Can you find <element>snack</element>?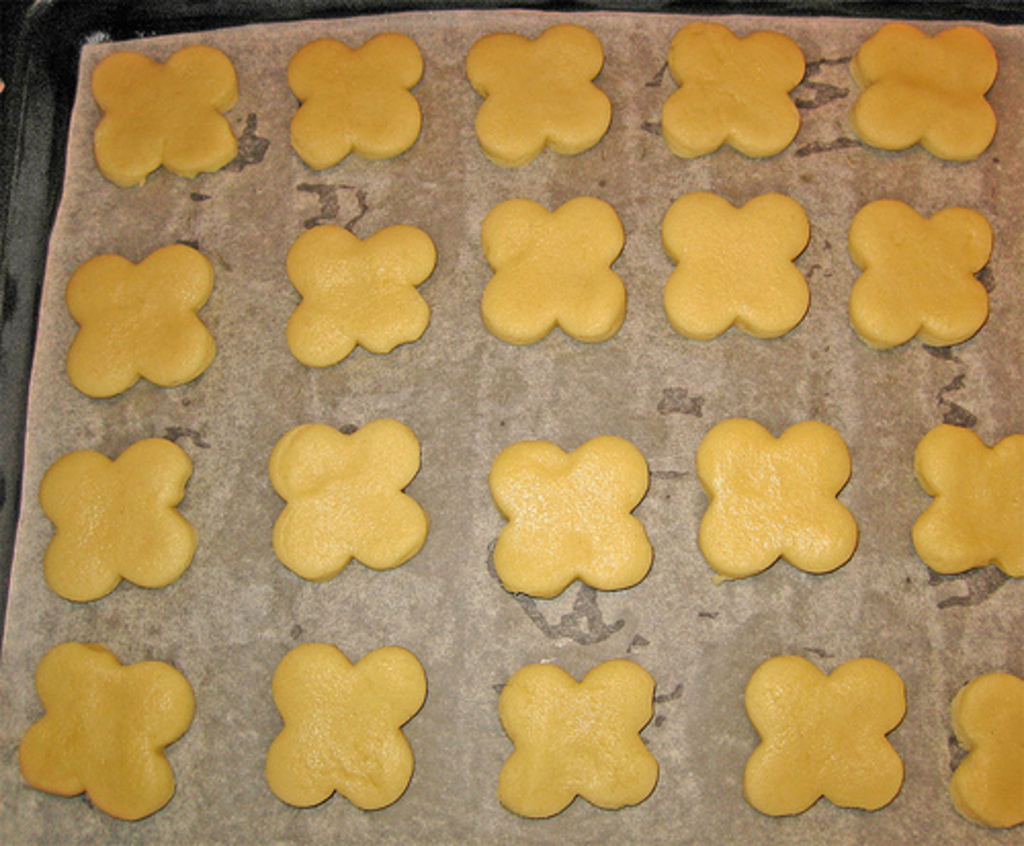
Yes, bounding box: l=655, t=186, r=805, b=367.
